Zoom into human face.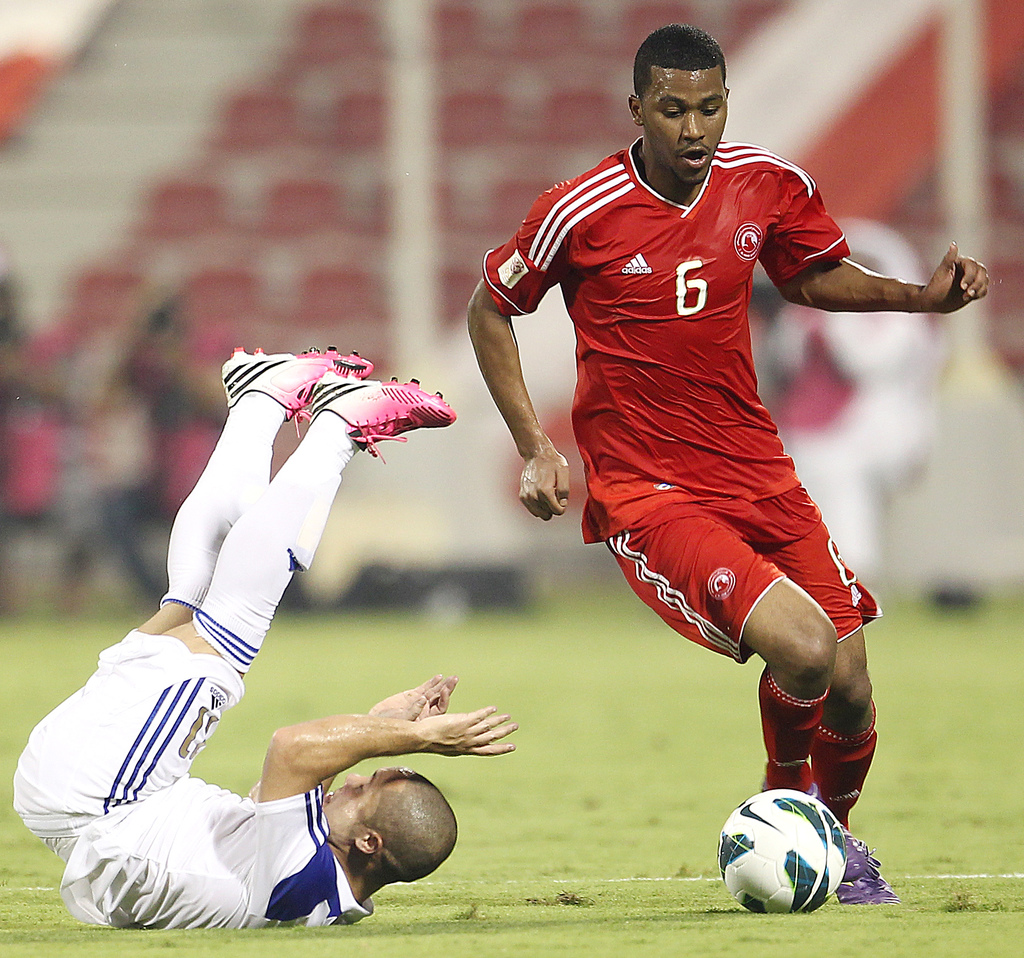
Zoom target: x1=324 y1=768 x2=410 y2=835.
